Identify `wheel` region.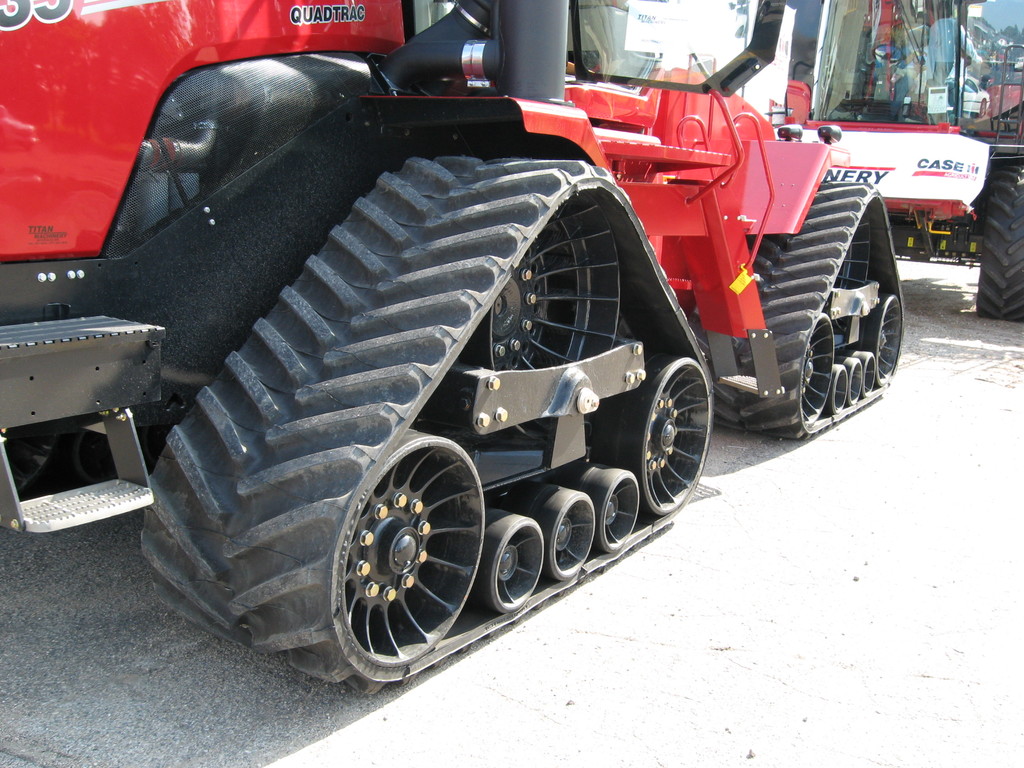
Region: (left=472, top=509, right=545, bottom=611).
